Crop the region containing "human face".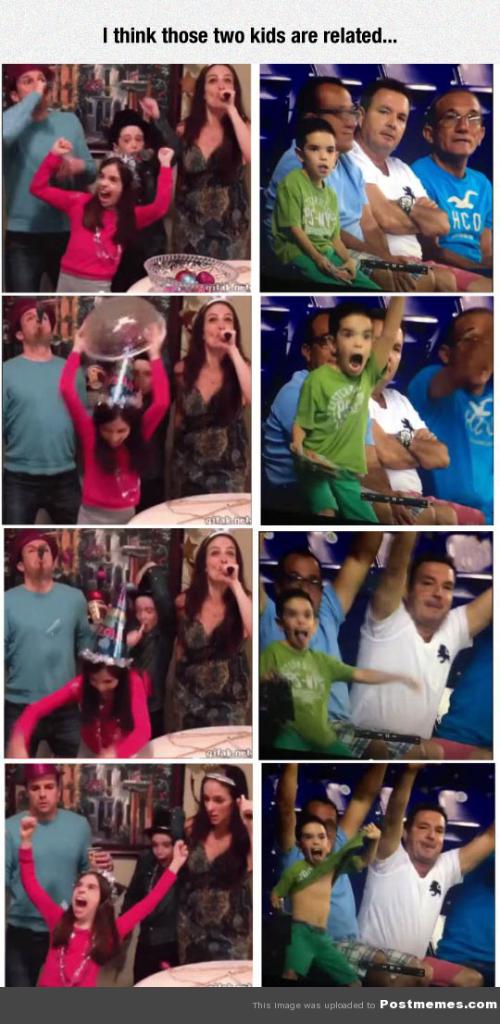
Crop region: box=[67, 868, 109, 919].
